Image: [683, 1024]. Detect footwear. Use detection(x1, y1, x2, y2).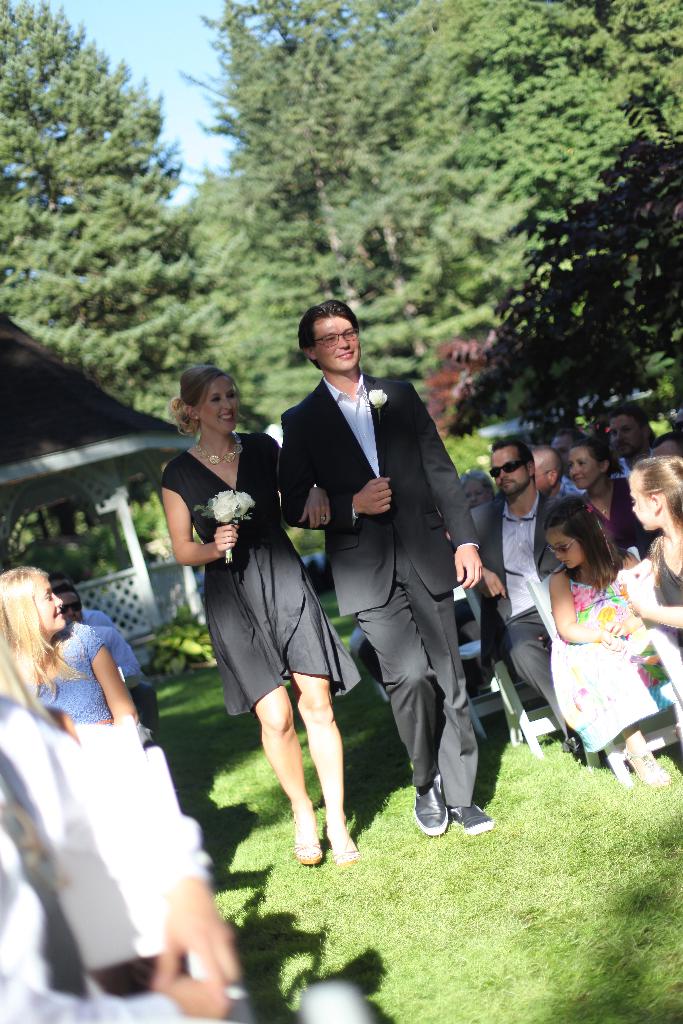
detection(320, 819, 359, 861).
